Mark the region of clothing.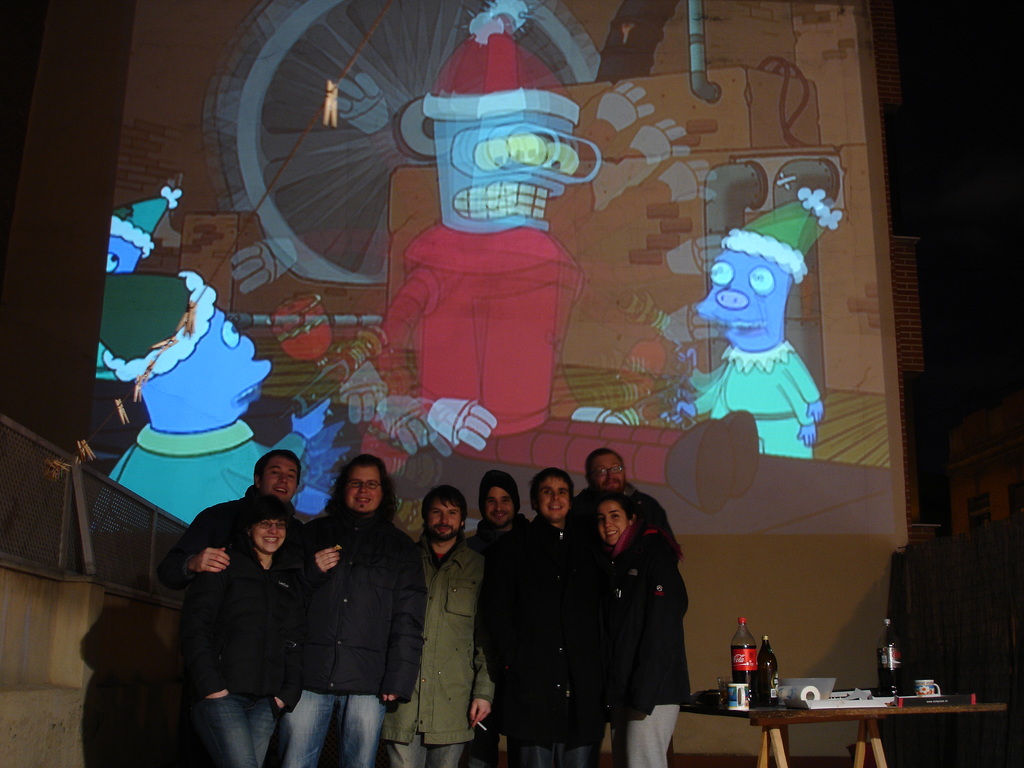
Region: [385, 531, 476, 767].
